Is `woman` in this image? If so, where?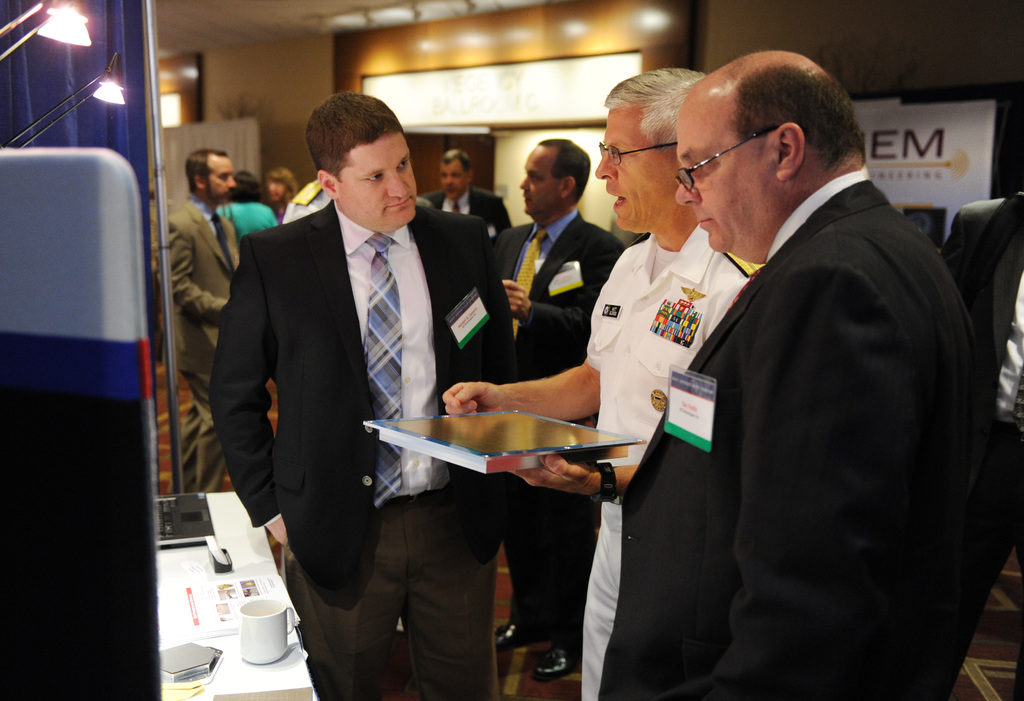
Yes, at box(218, 170, 278, 248).
